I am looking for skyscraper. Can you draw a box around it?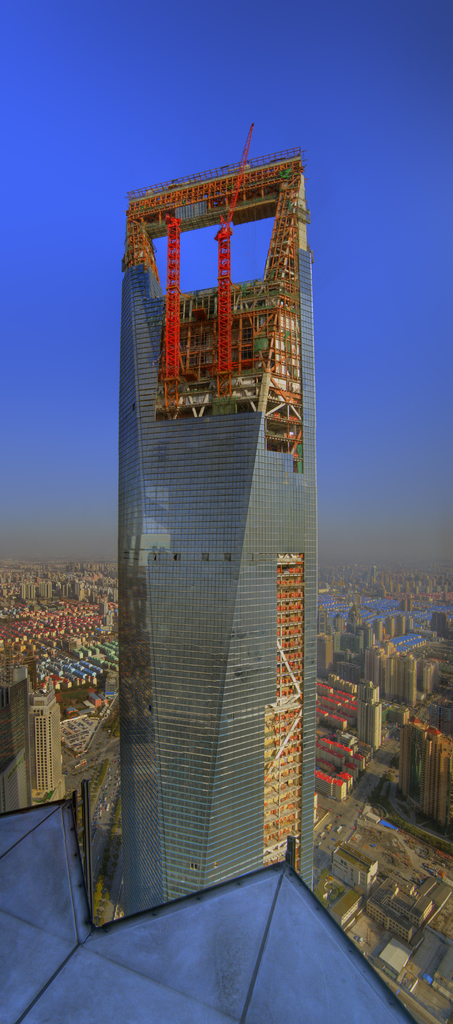
Sure, the bounding box is 106,128,319,911.
